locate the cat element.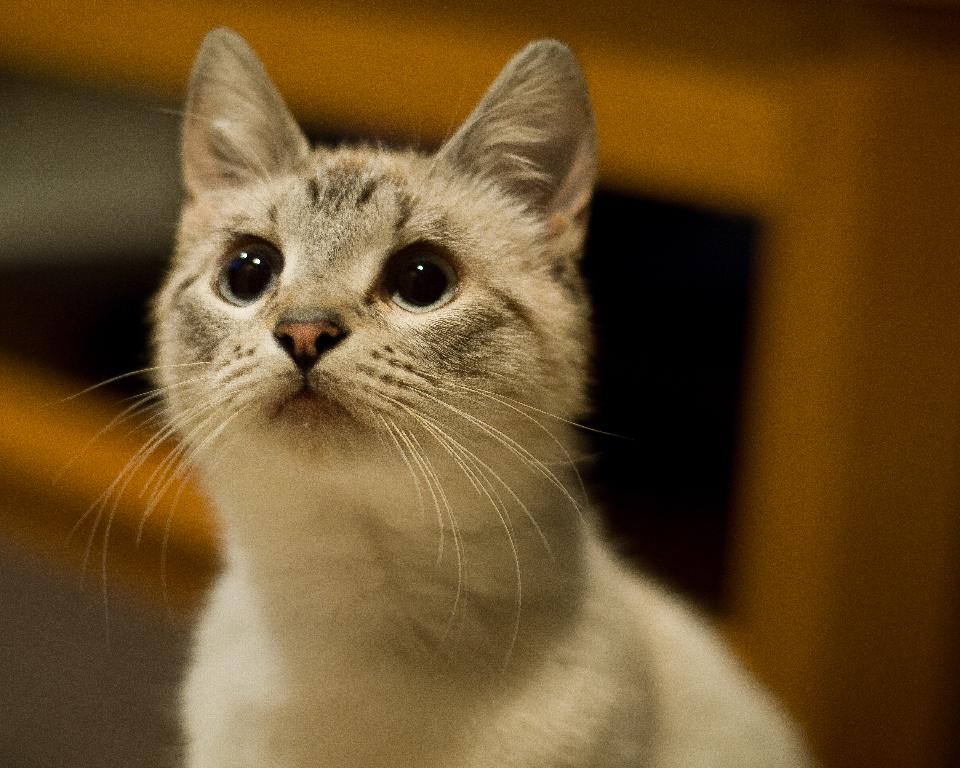
Element bbox: box=[52, 23, 810, 767].
